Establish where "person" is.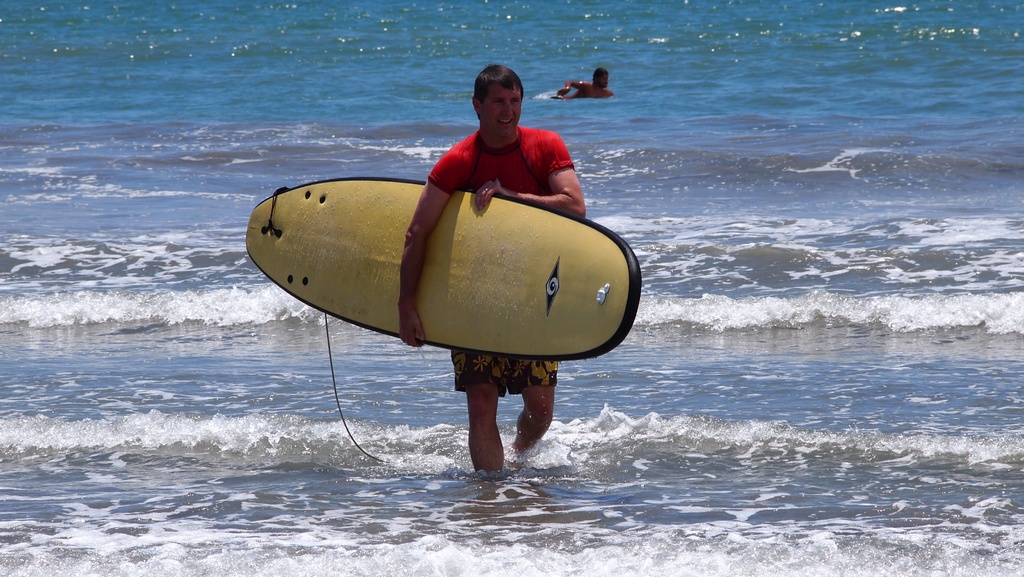
Established at <region>545, 65, 609, 103</region>.
